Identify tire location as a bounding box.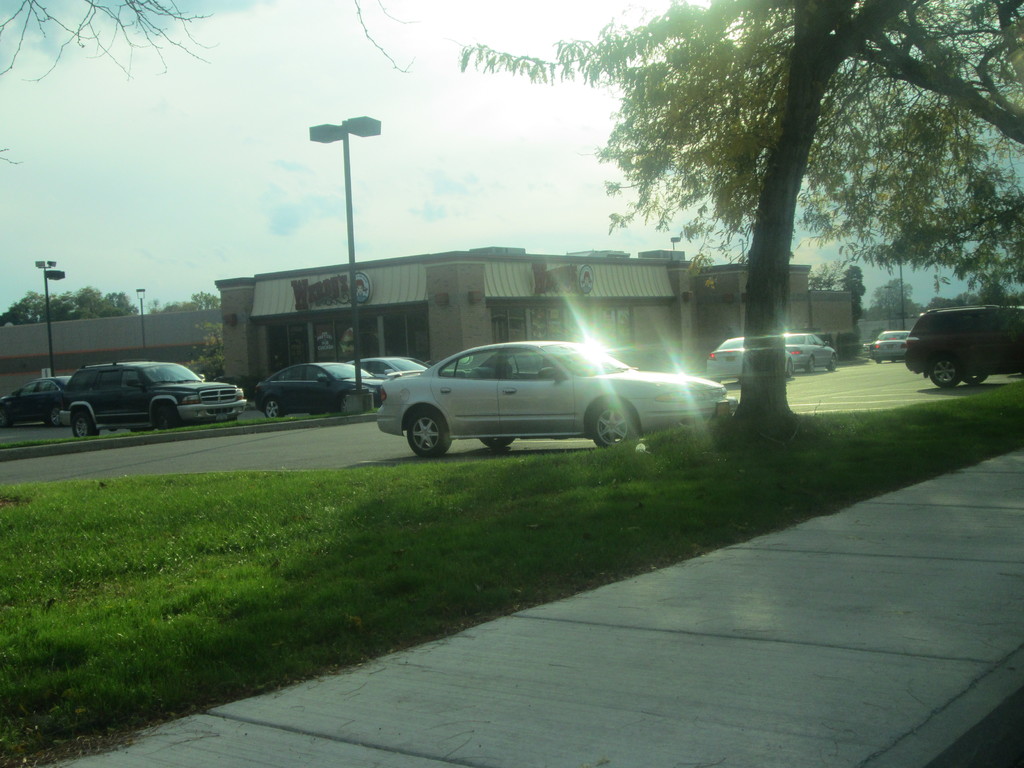
968/376/988/385.
